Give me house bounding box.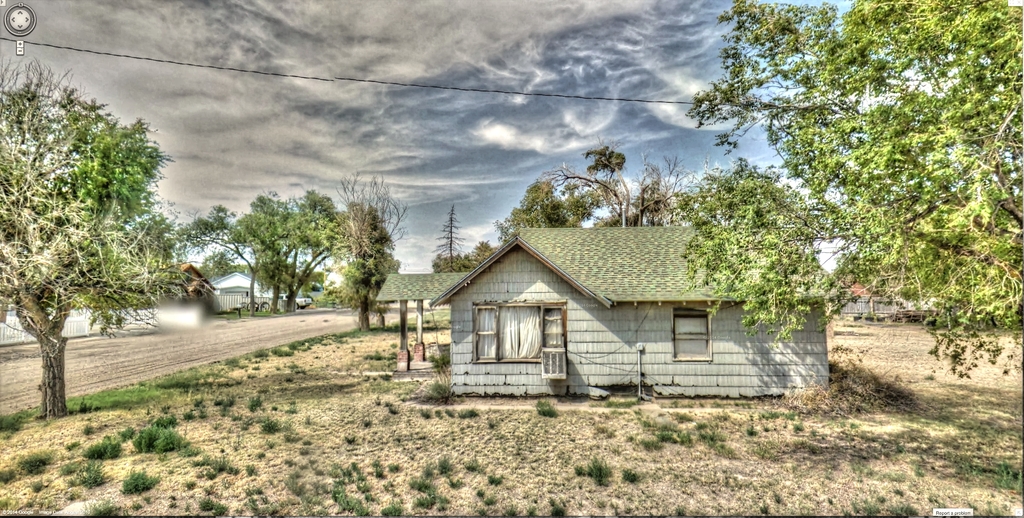
bbox=(379, 193, 854, 411).
